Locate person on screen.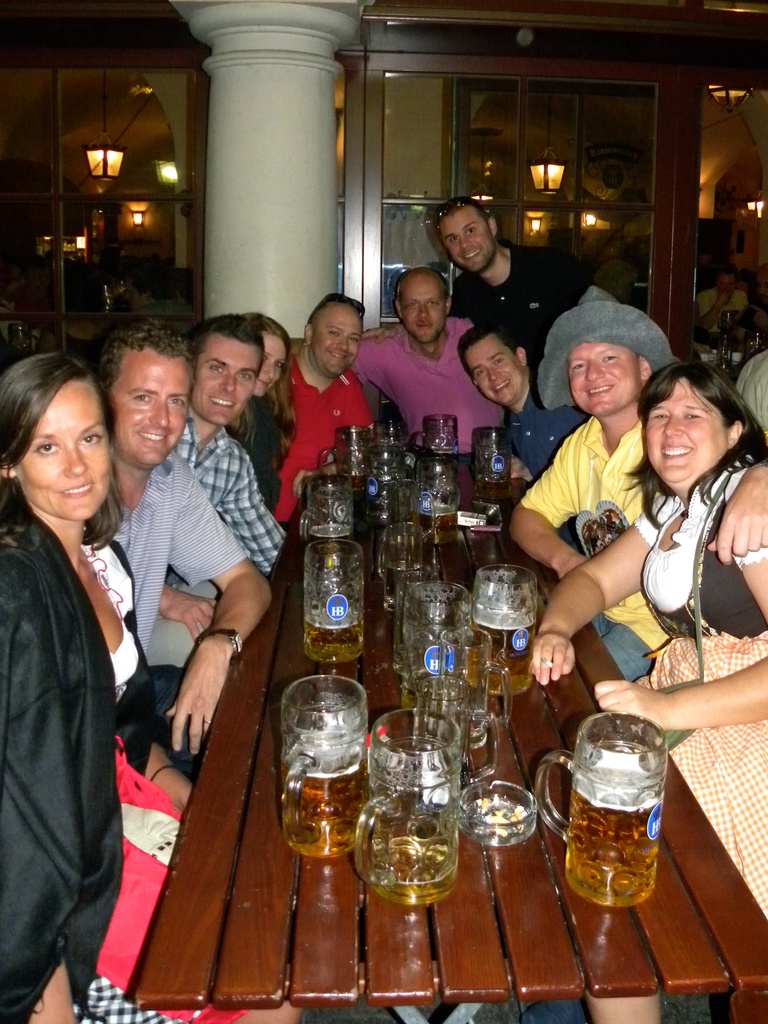
On screen at rect(0, 515, 171, 1023).
